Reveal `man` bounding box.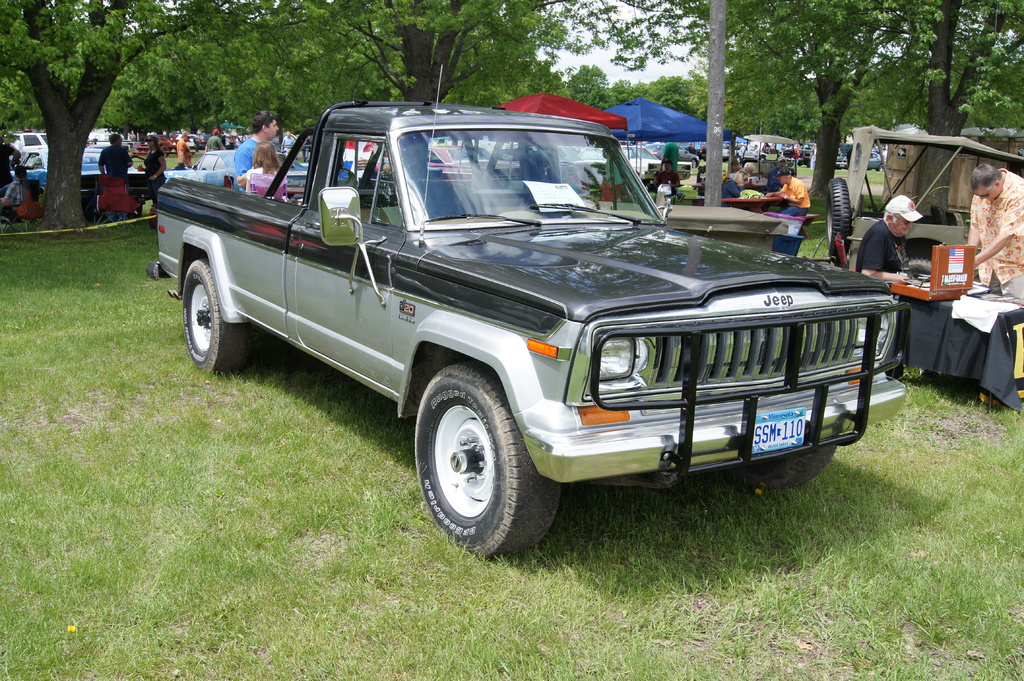
Revealed: [left=964, top=161, right=1023, bottom=314].
